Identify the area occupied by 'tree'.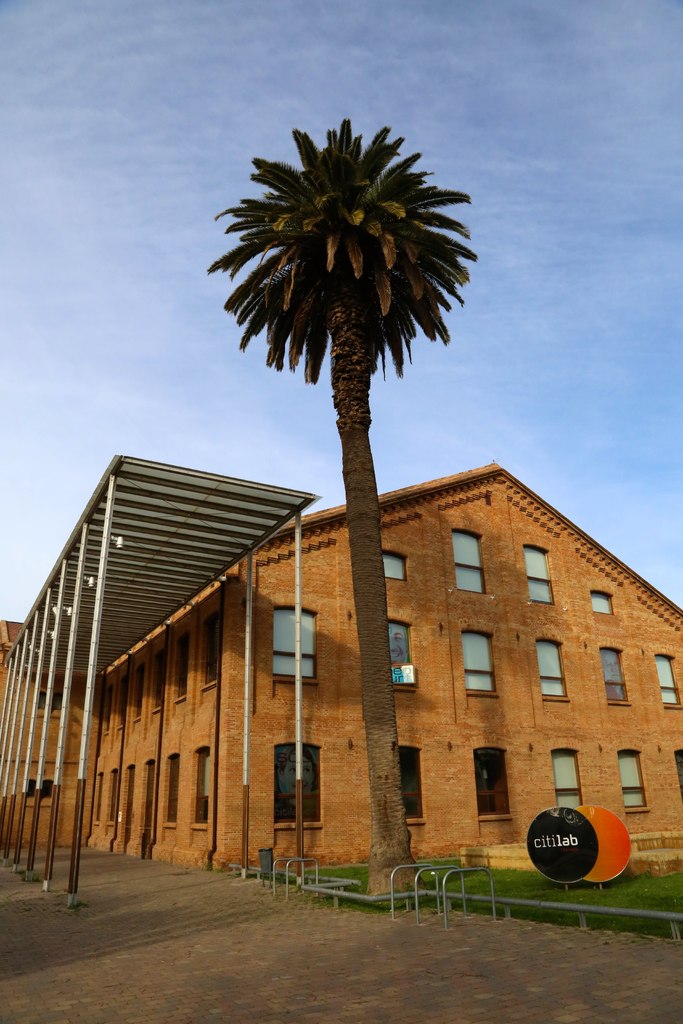
Area: detection(208, 120, 482, 885).
